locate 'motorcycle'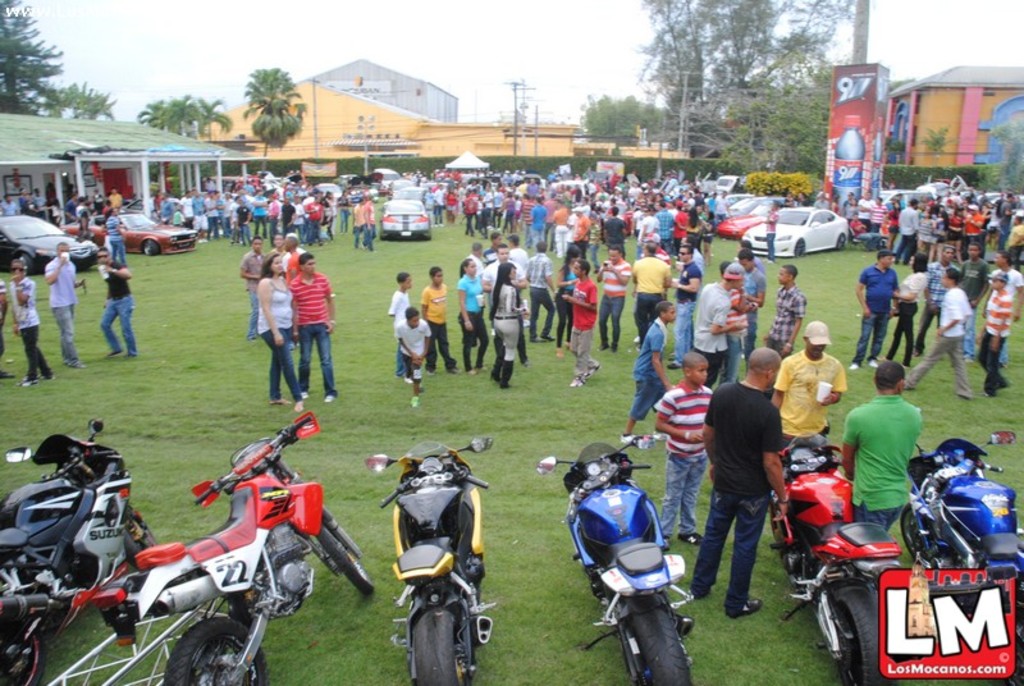
539,439,695,681
